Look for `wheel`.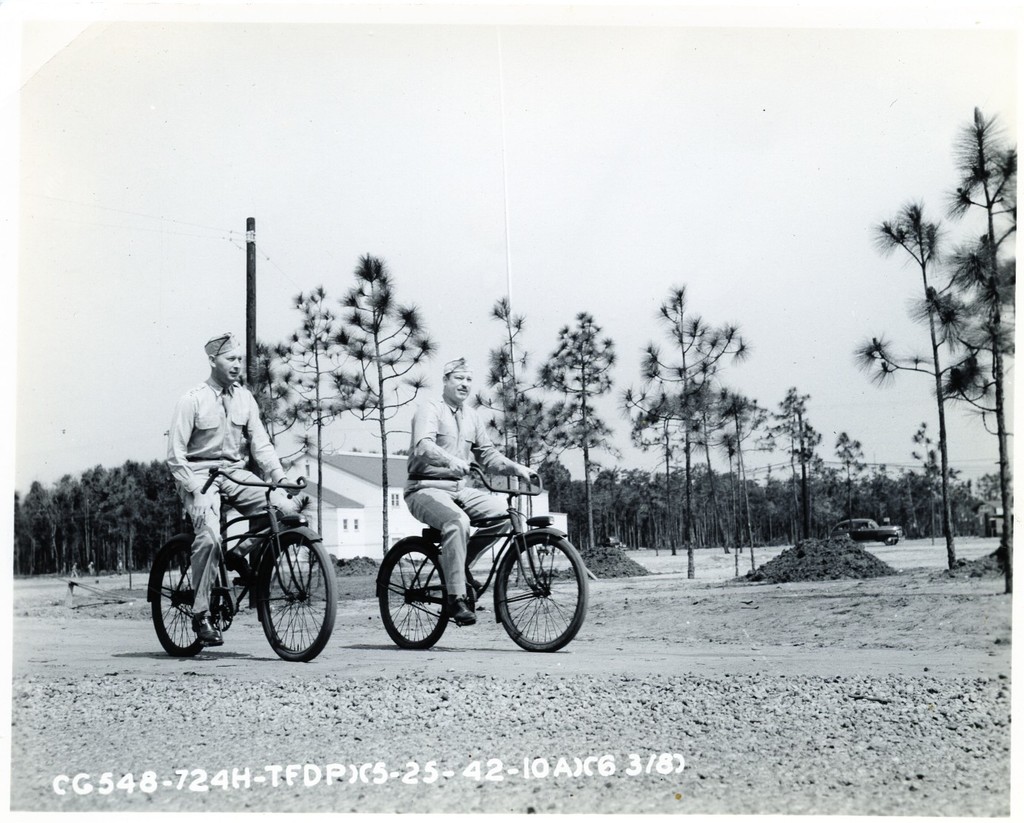
Found: pyautogui.locateOnScreen(376, 545, 450, 651).
